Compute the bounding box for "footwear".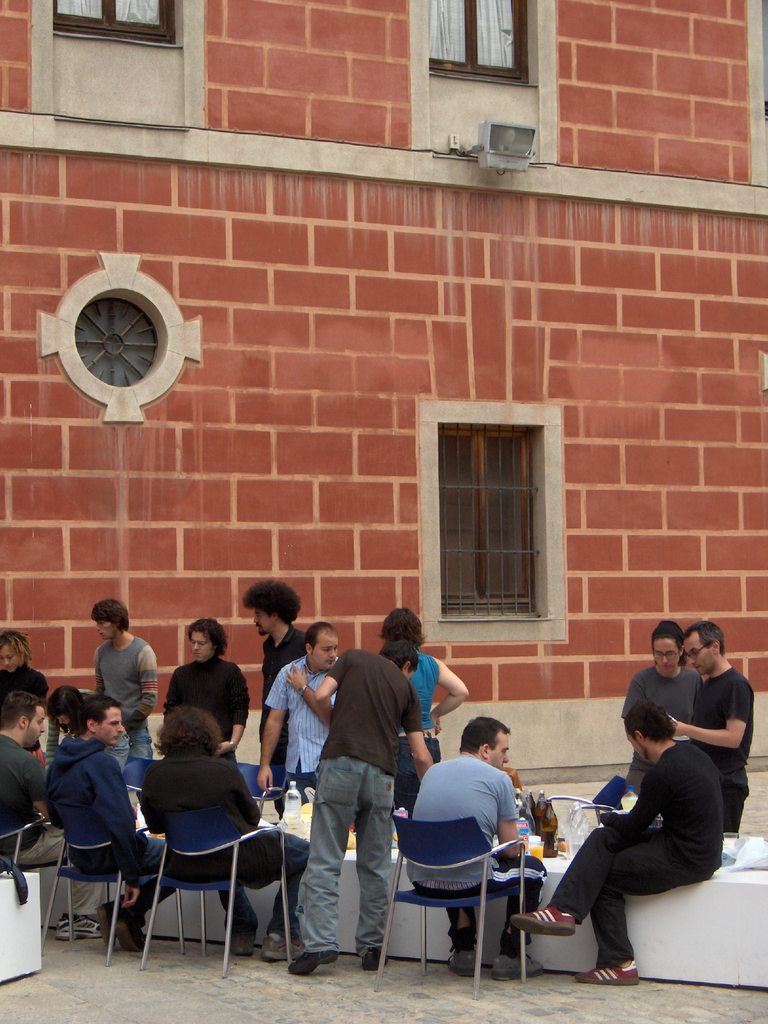
285:939:339:975.
